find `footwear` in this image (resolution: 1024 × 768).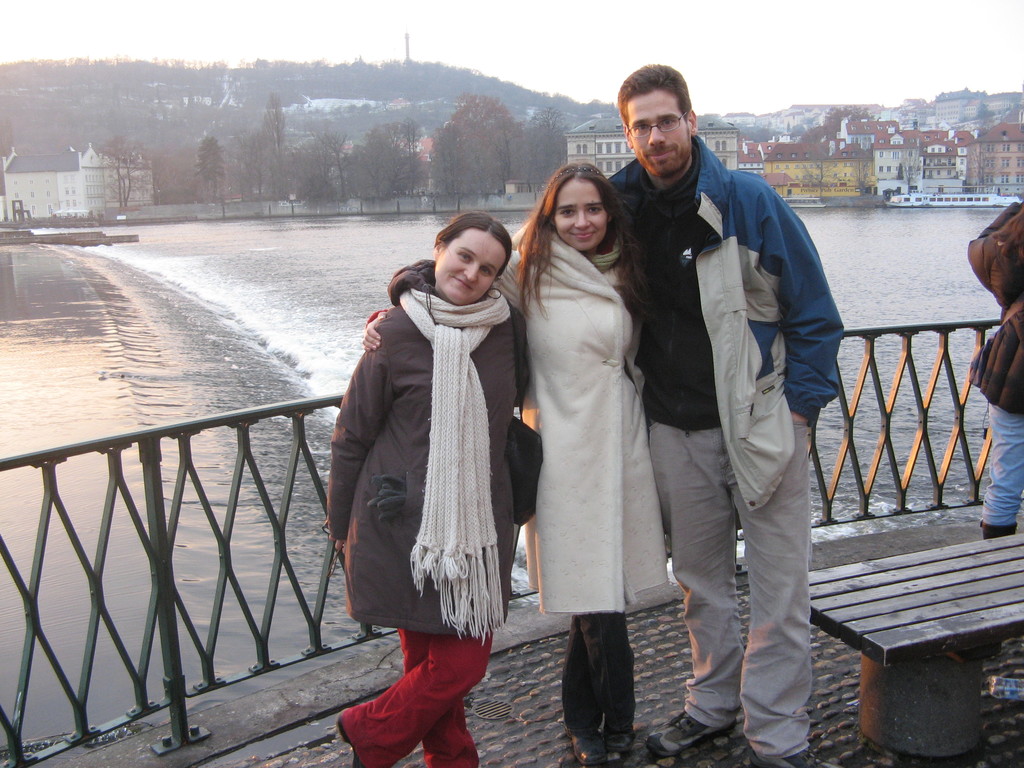
335,714,362,767.
